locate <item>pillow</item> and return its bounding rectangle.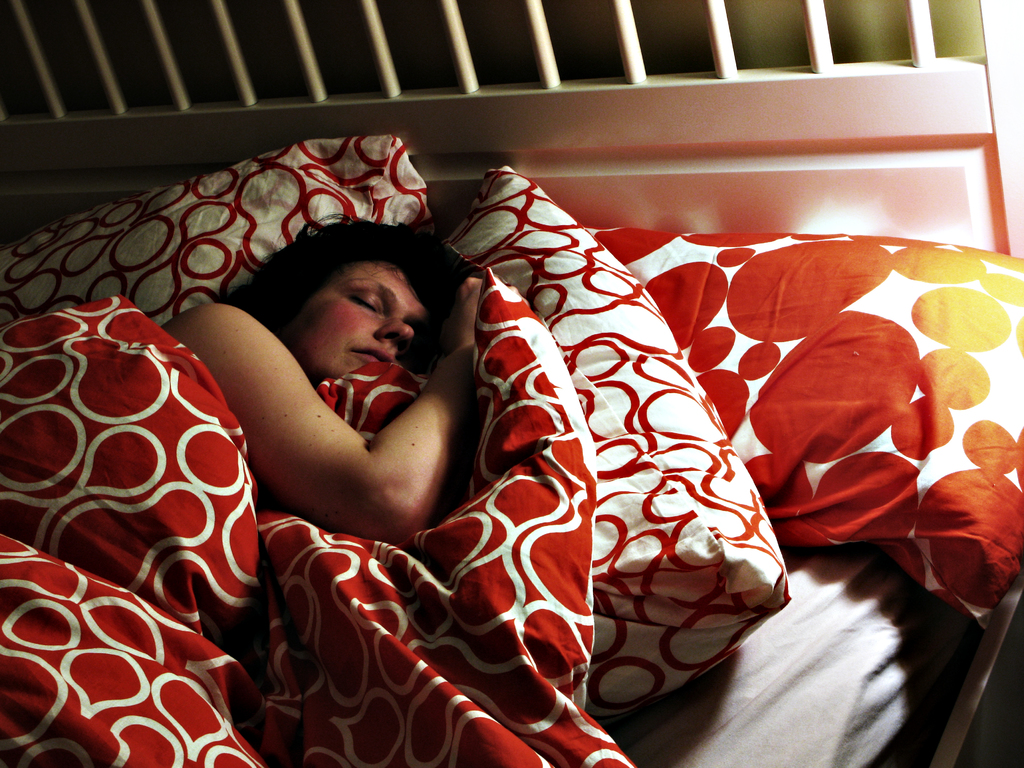
0, 138, 427, 357.
